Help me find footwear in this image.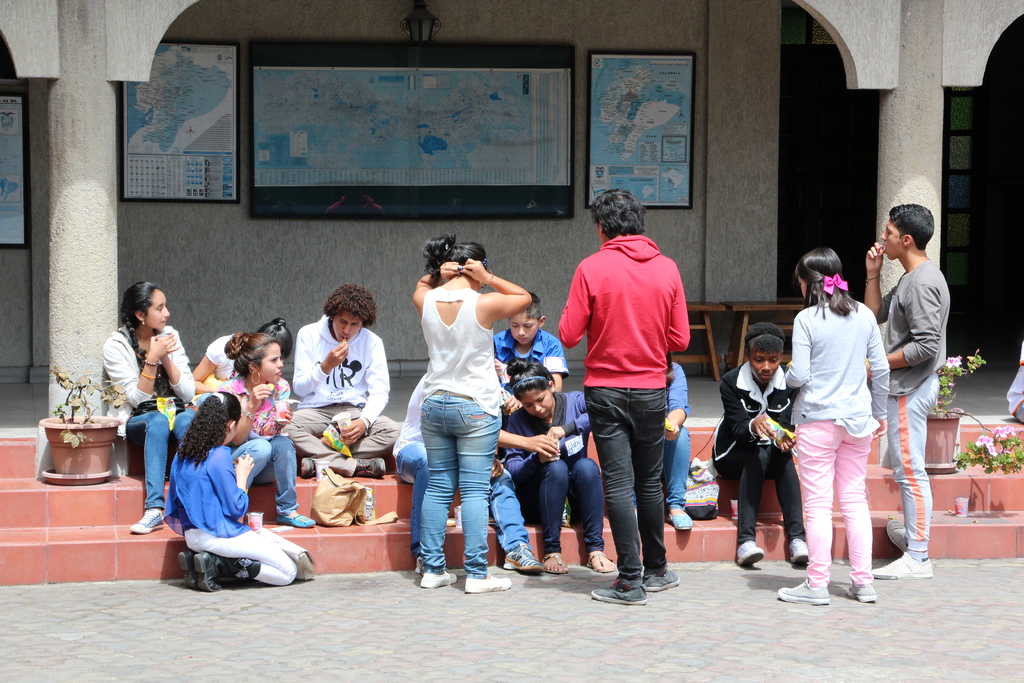
Found it: crop(416, 557, 426, 573).
